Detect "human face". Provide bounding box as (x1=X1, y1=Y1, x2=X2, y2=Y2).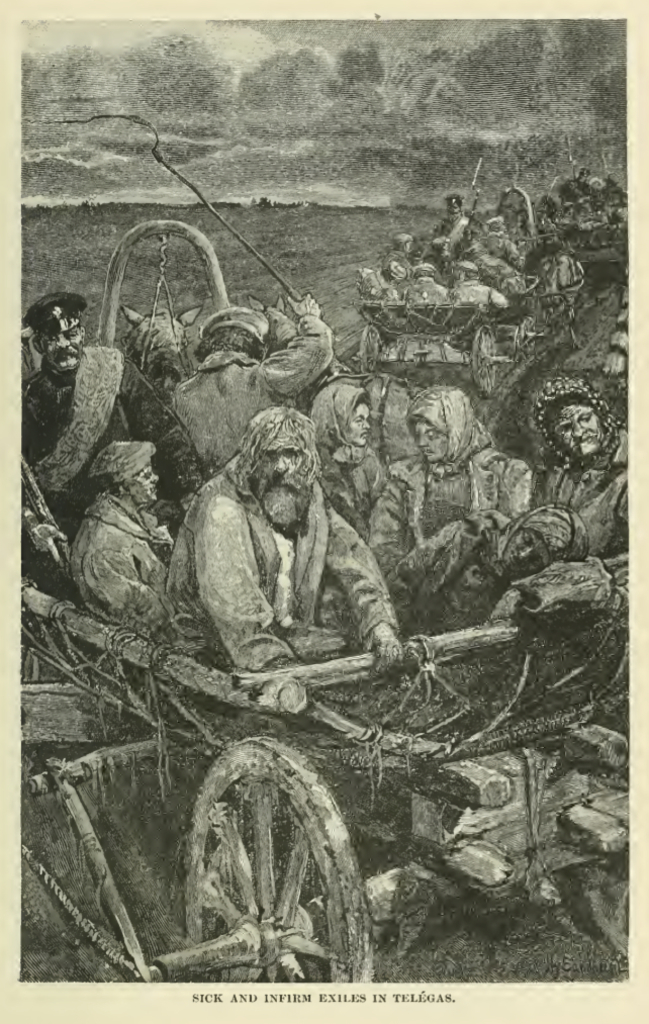
(x1=254, y1=431, x2=301, y2=503).
